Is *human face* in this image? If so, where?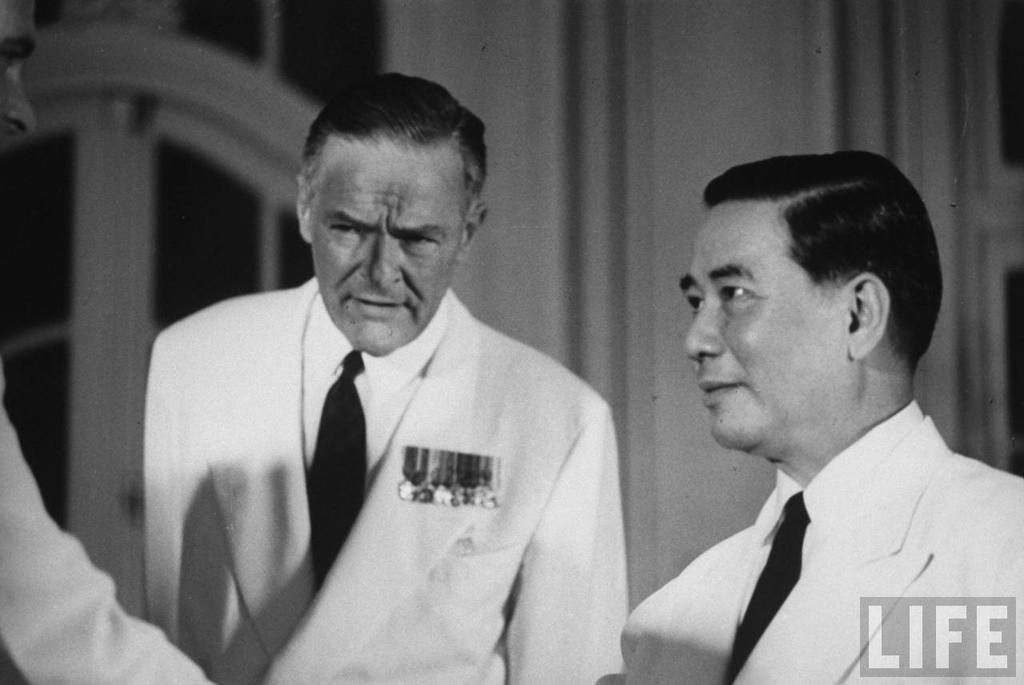
Yes, at pyautogui.locateOnScreen(0, 0, 34, 142).
